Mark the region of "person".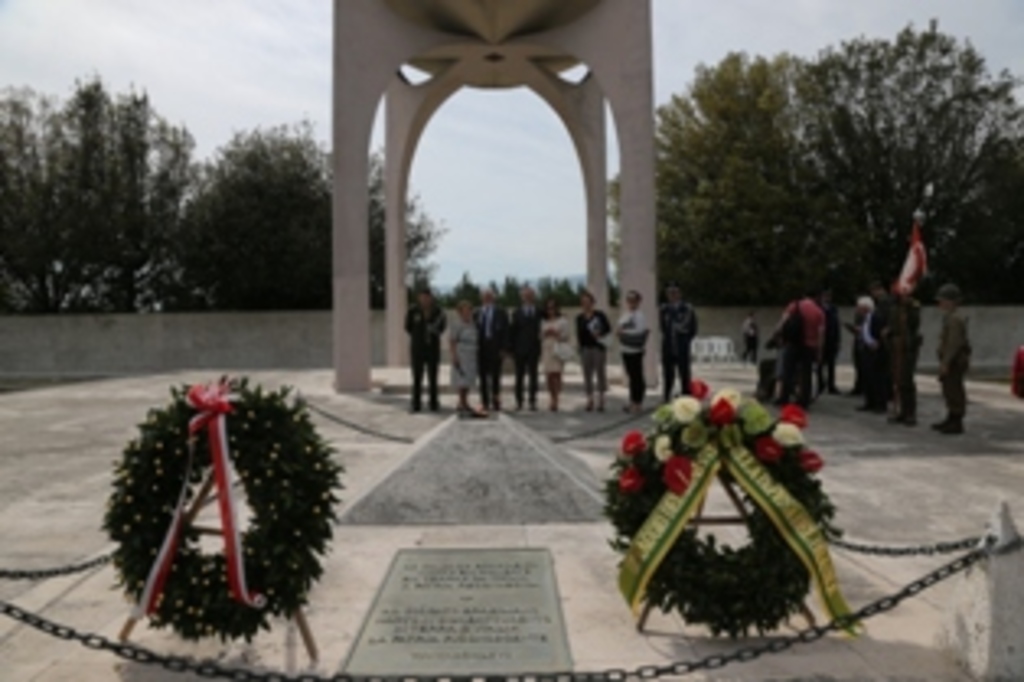
Region: <region>744, 317, 757, 359</region>.
